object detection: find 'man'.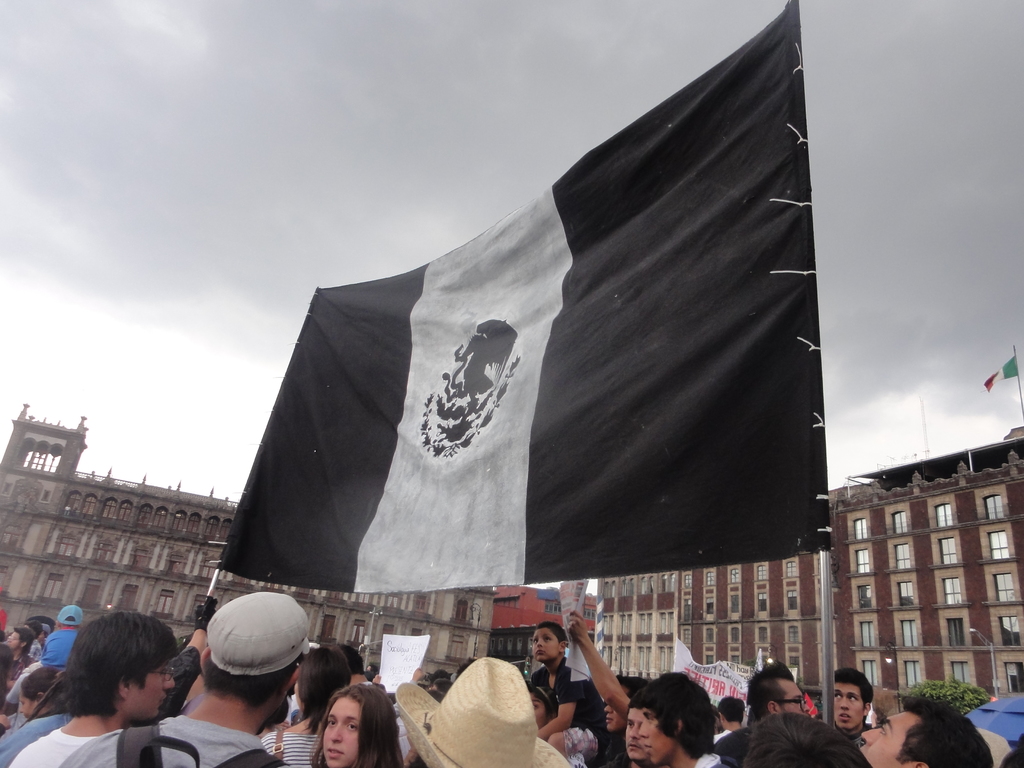
61,586,312,767.
